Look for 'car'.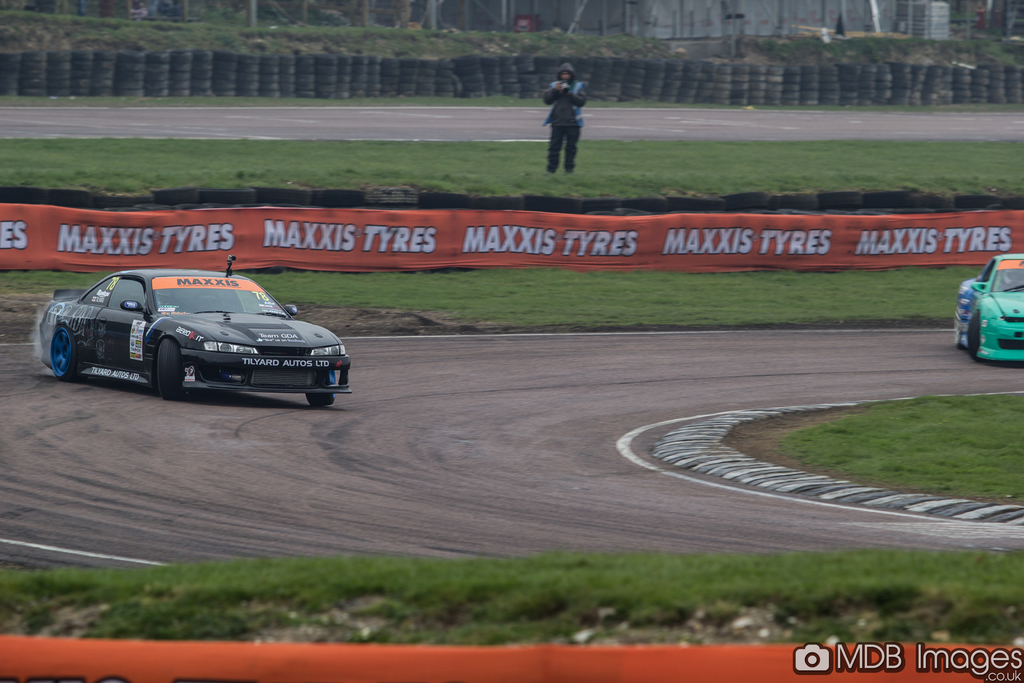
Found: {"x1": 956, "y1": 256, "x2": 1023, "y2": 364}.
